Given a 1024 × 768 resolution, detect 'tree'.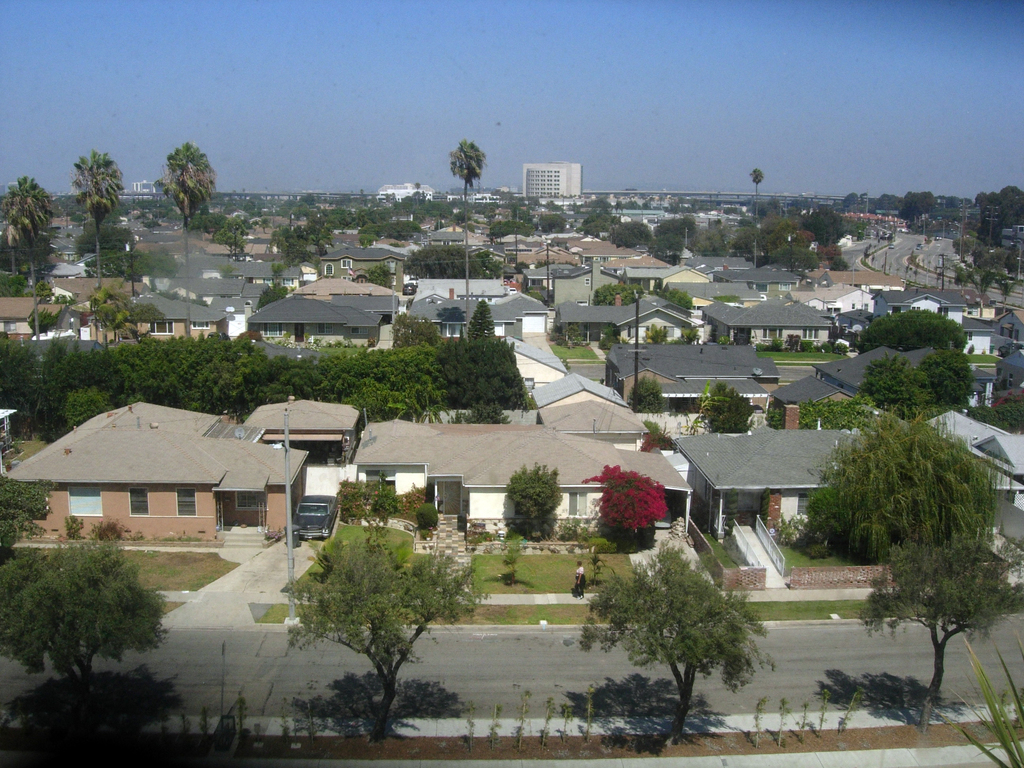
select_region(703, 379, 775, 442).
